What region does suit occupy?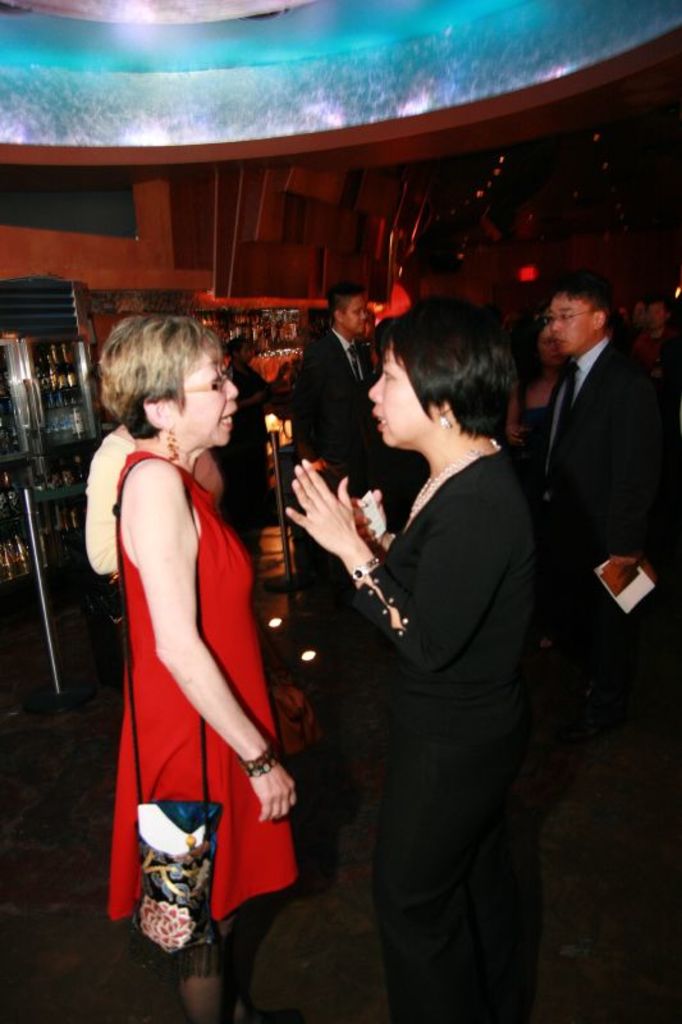
{"left": 285, "top": 288, "right": 393, "bottom": 479}.
